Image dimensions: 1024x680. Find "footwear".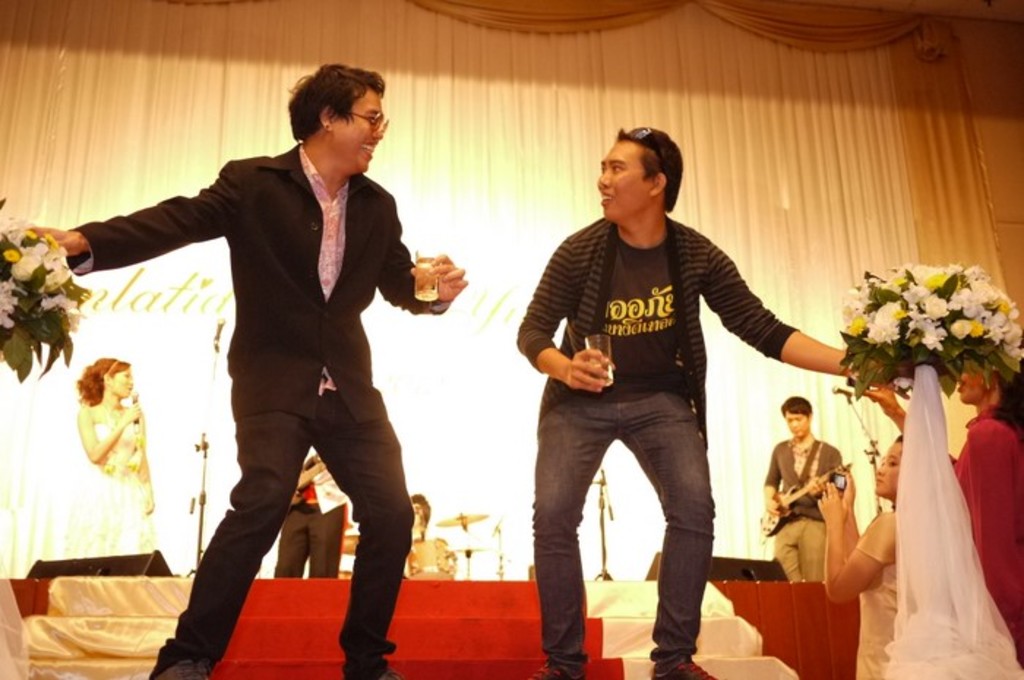
box=[360, 665, 408, 679].
